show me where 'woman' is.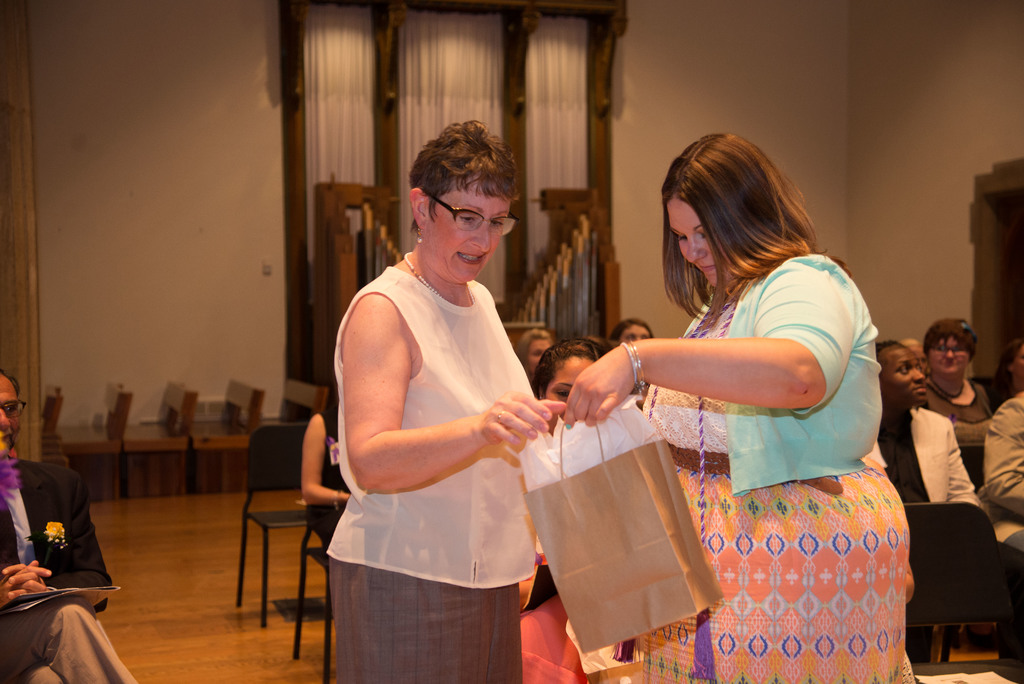
'woman' is at <region>908, 314, 1002, 487</region>.
